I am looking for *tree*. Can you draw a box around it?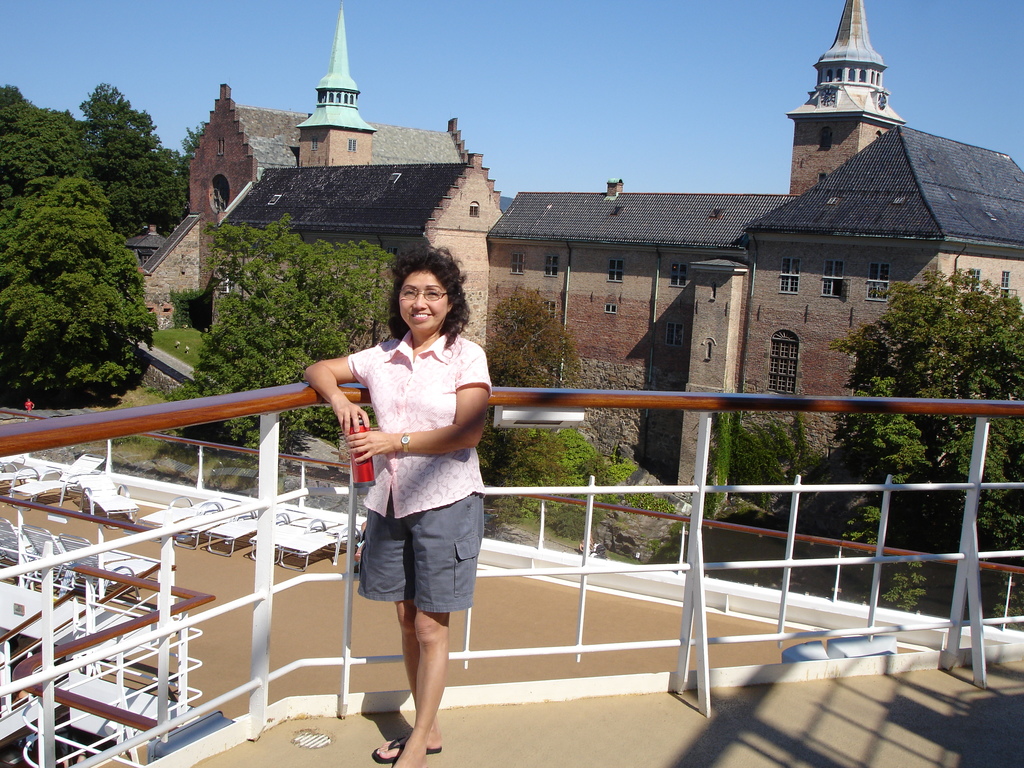
Sure, the bounding box is bbox=[10, 111, 151, 411].
